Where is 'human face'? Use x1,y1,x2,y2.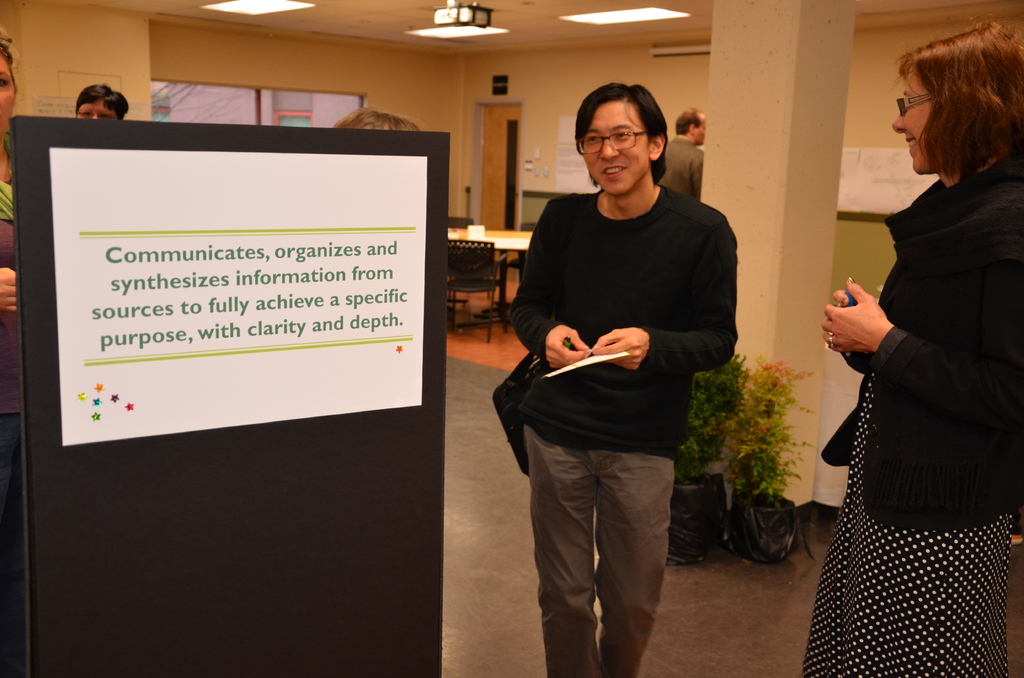
75,97,113,118.
